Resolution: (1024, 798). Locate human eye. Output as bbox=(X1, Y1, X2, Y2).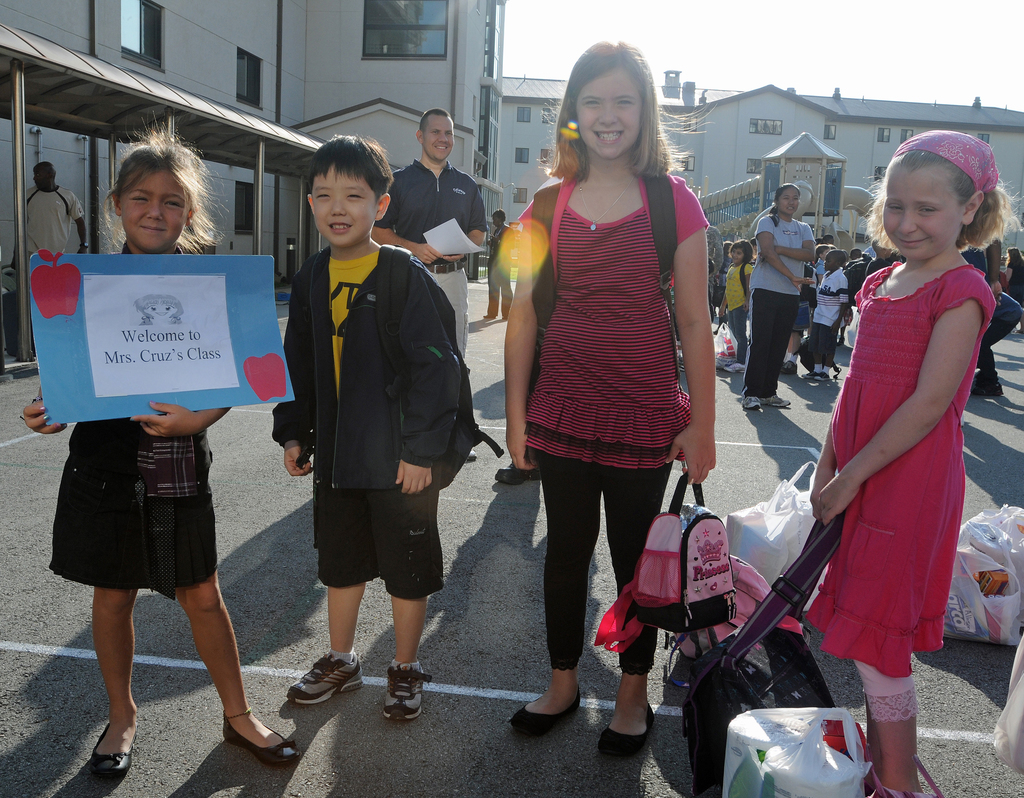
bbox=(577, 92, 602, 110).
